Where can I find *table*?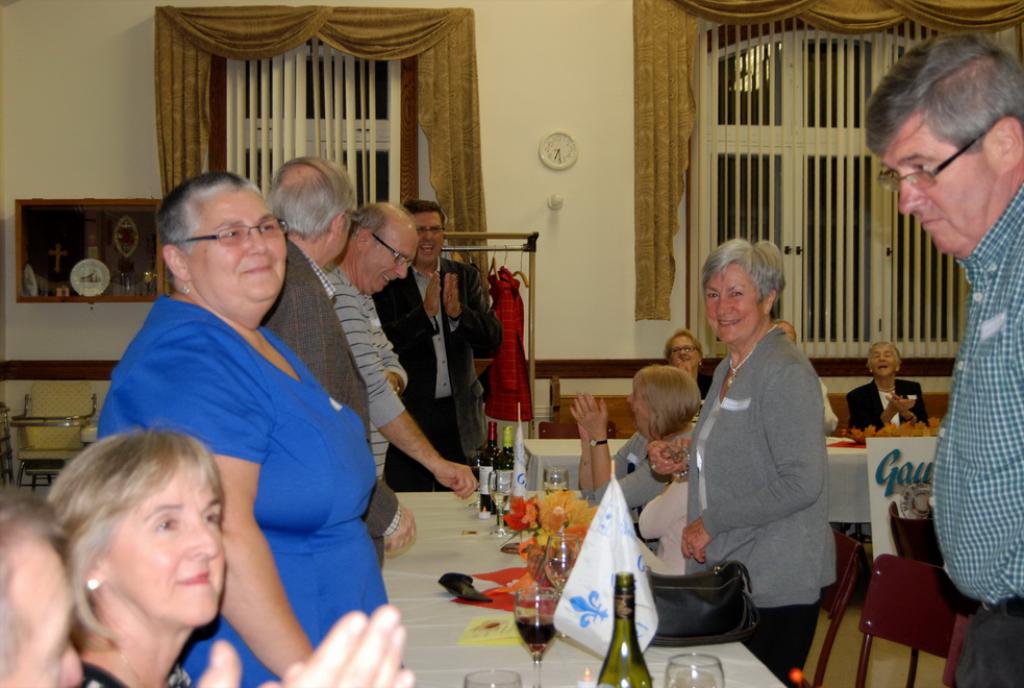
You can find it at pyautogui.locateOnScreen(513, 439, 867, 521).
